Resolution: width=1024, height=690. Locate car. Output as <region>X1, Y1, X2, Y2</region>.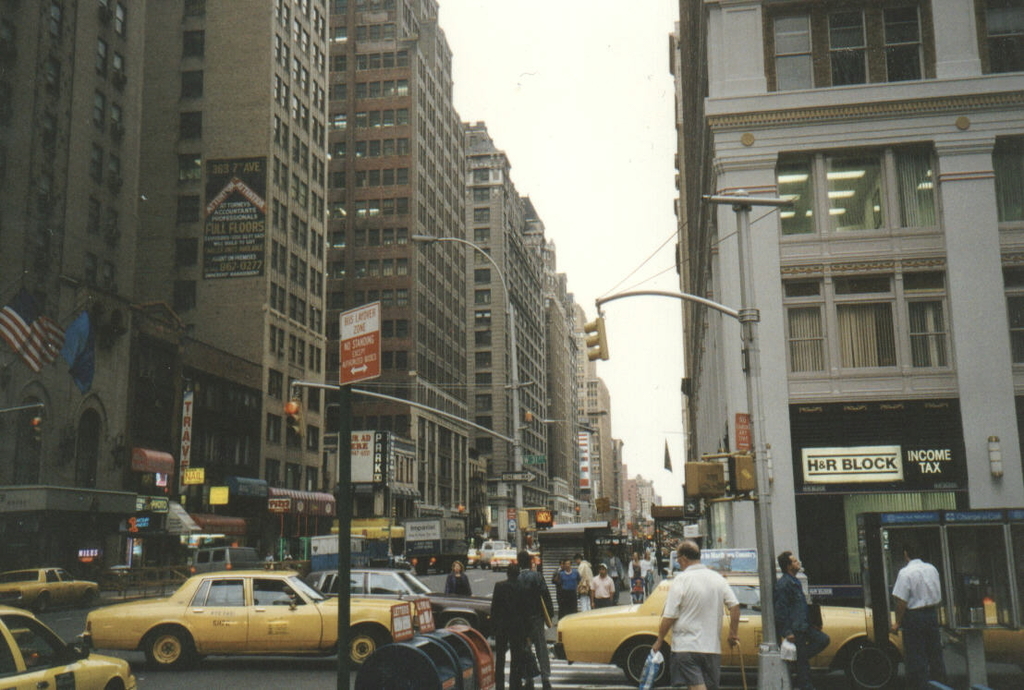
<region>0, 597, 129, 689</region>.
